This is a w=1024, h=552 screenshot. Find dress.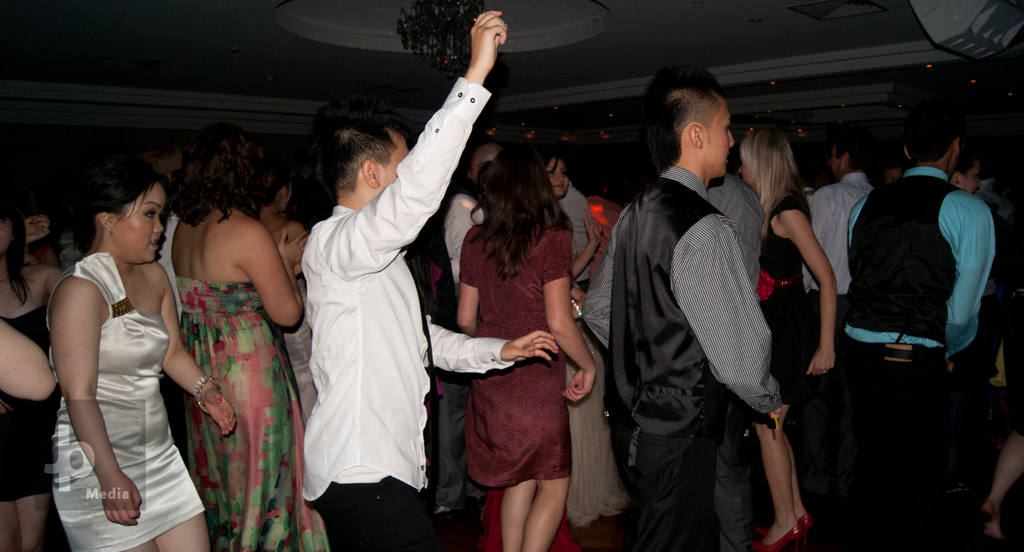
Bounding box: [0, 305, 63, 503].
